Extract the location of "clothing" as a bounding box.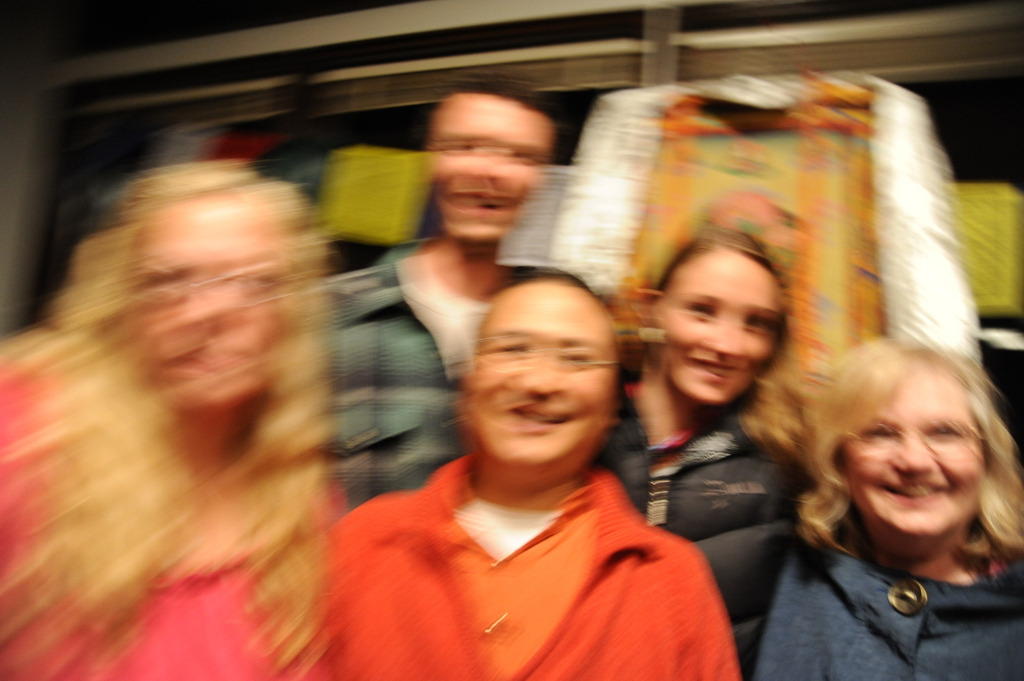
[0, 335, 356, 680].
